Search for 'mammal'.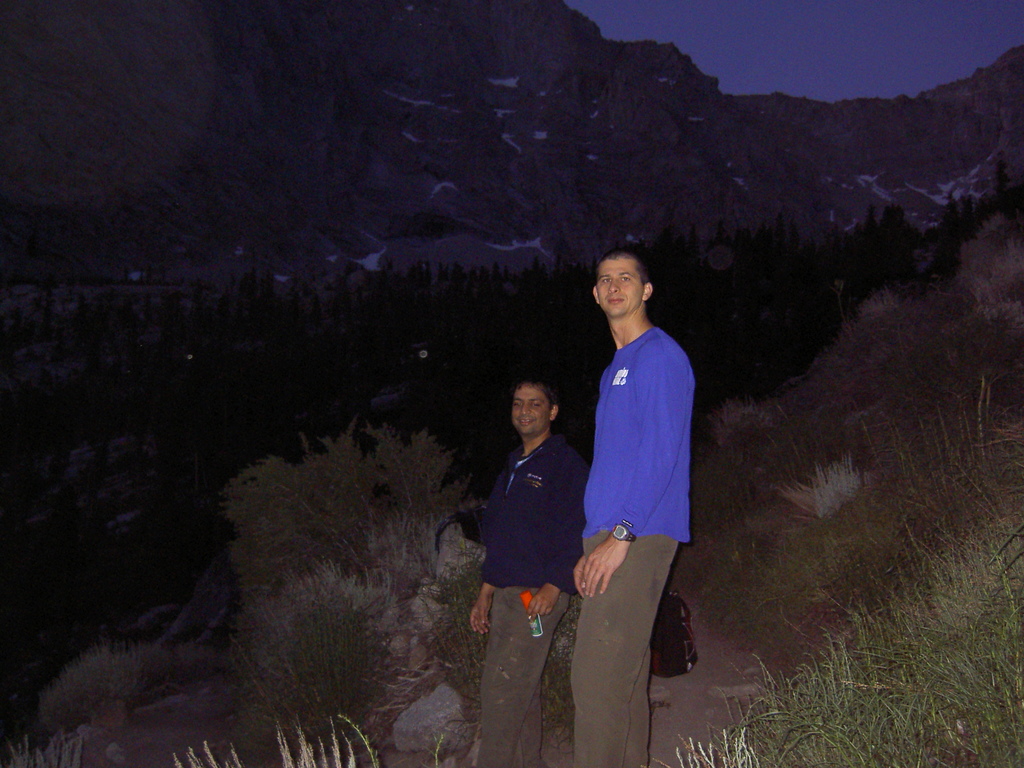
Found at rect(570, 222, 703, 741).
